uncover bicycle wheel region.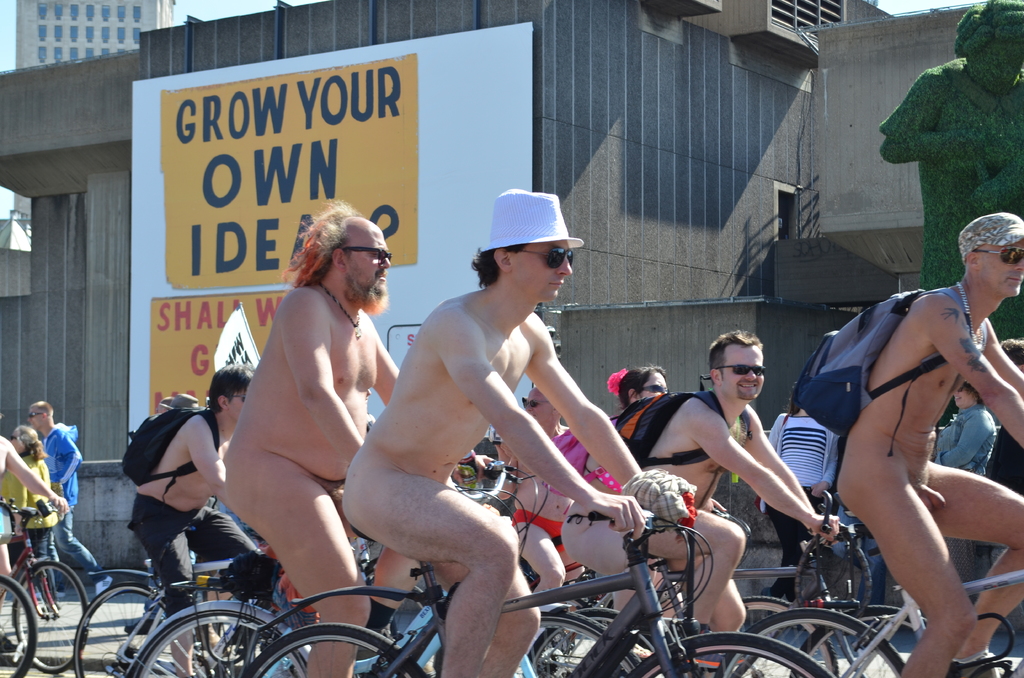
Uncovered: (529,611,652,677).
